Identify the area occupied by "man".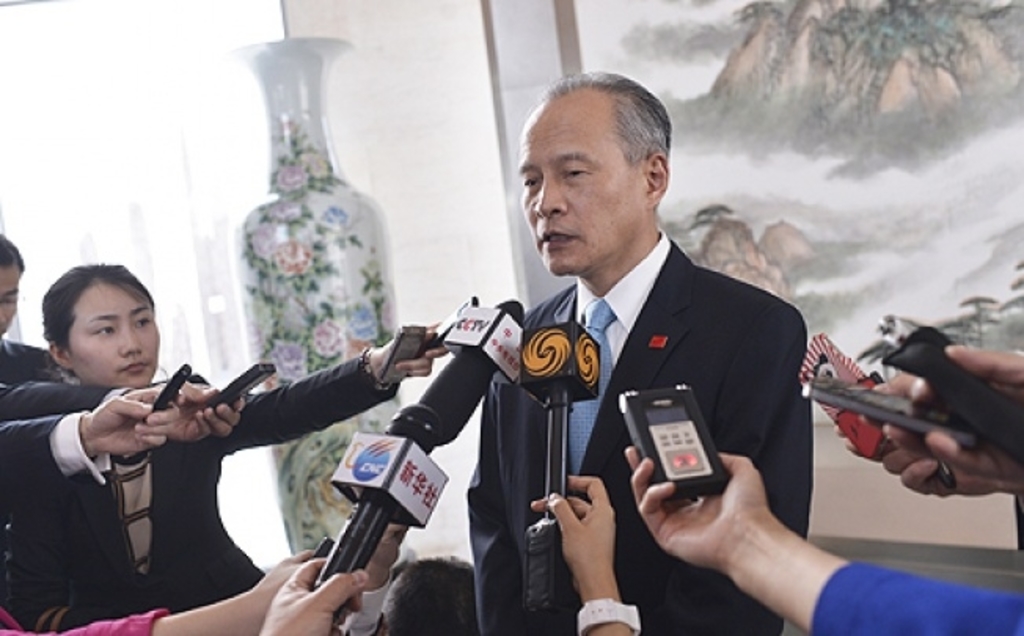
Area: left=430, top=105, right=862, bottom=606.
